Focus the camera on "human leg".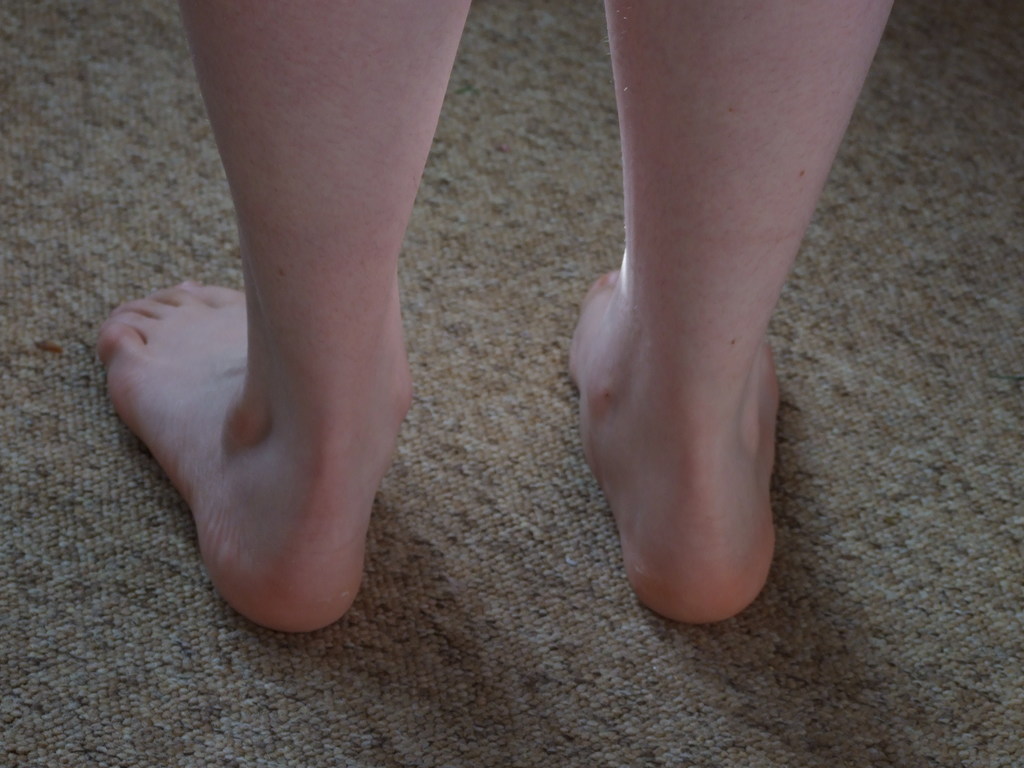
Focus region: x1=559 y1=0 x2=899 y2=621.
